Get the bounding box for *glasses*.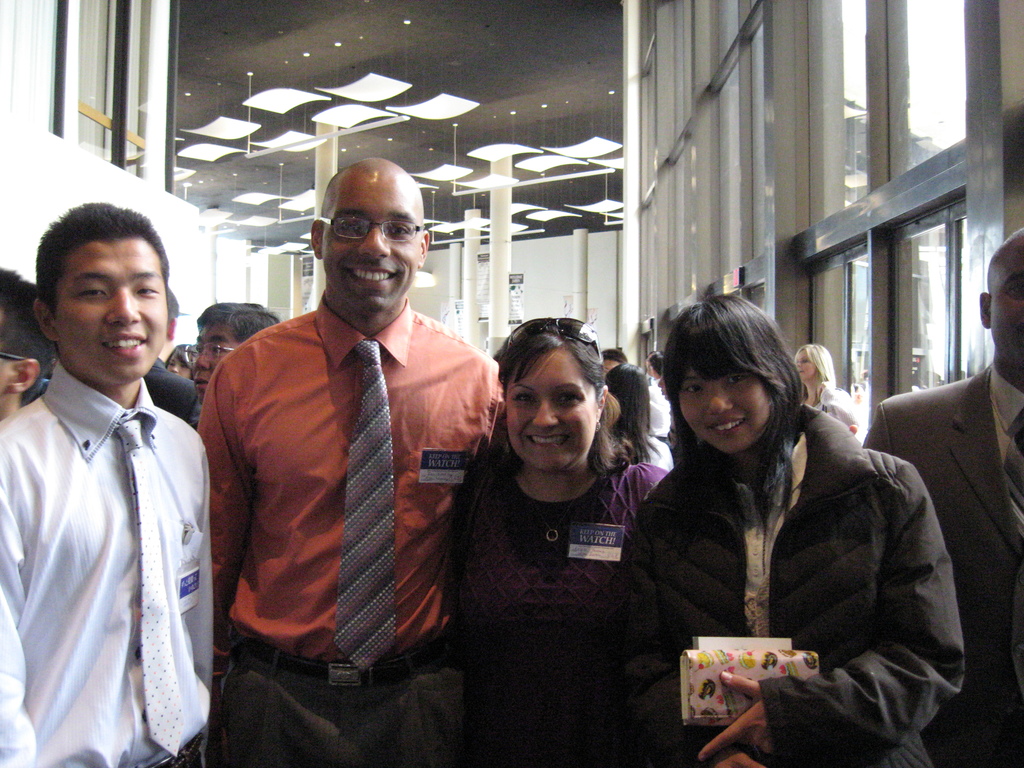
Rect(500, 311, 609, 369).
